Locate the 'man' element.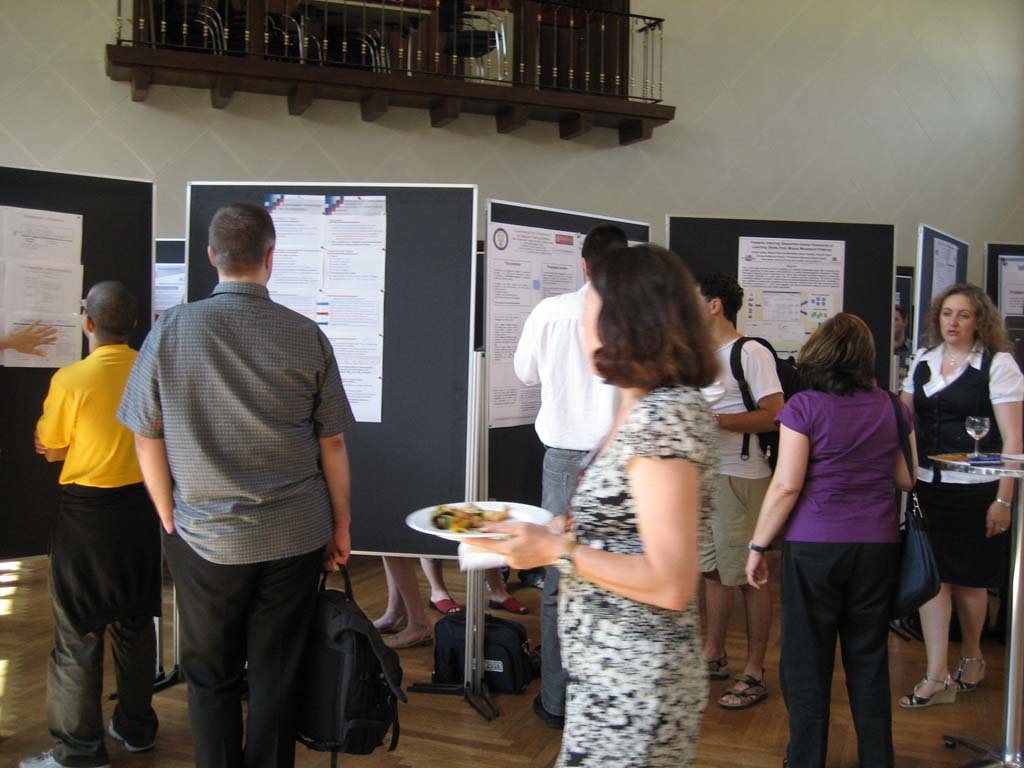
Element bbox: l=696, t=274, r=783, b=708.
